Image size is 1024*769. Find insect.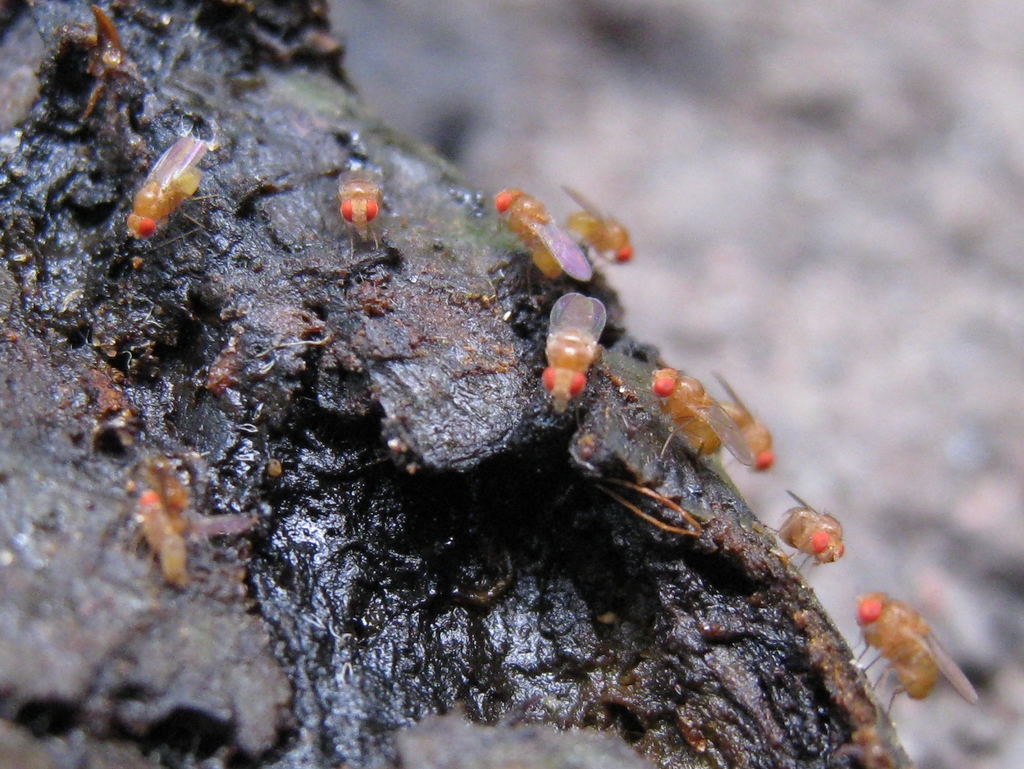
rect(559, 183, 635, 266).
